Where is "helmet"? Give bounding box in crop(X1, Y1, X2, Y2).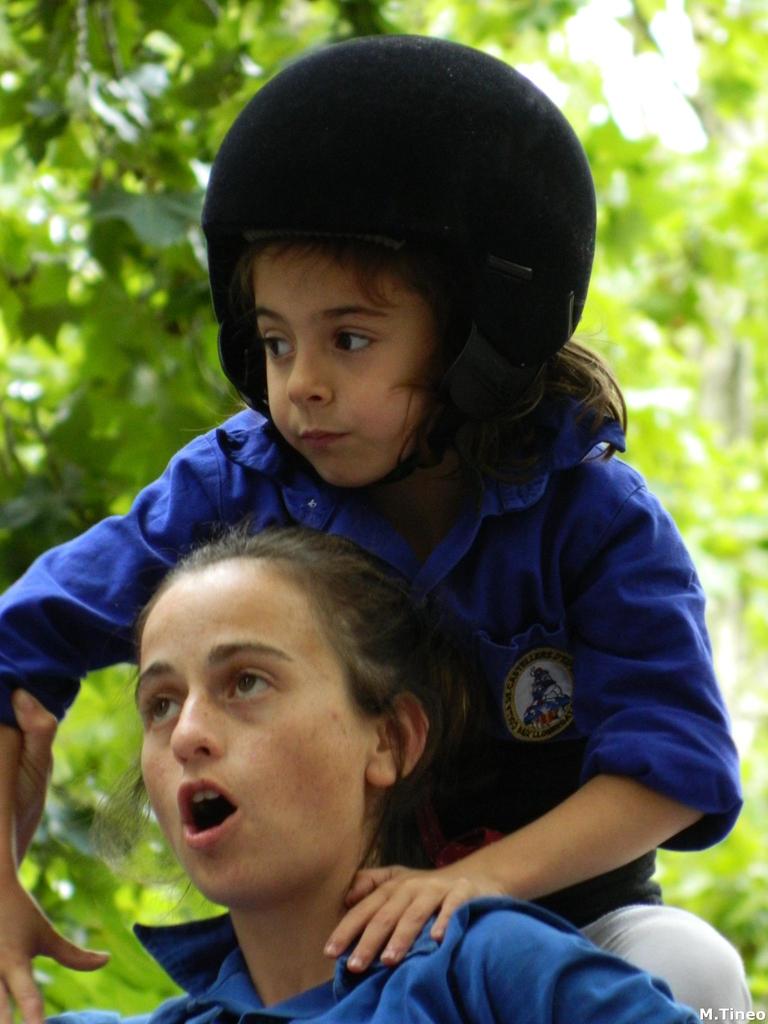
crop(203, 29, 596, 499).
